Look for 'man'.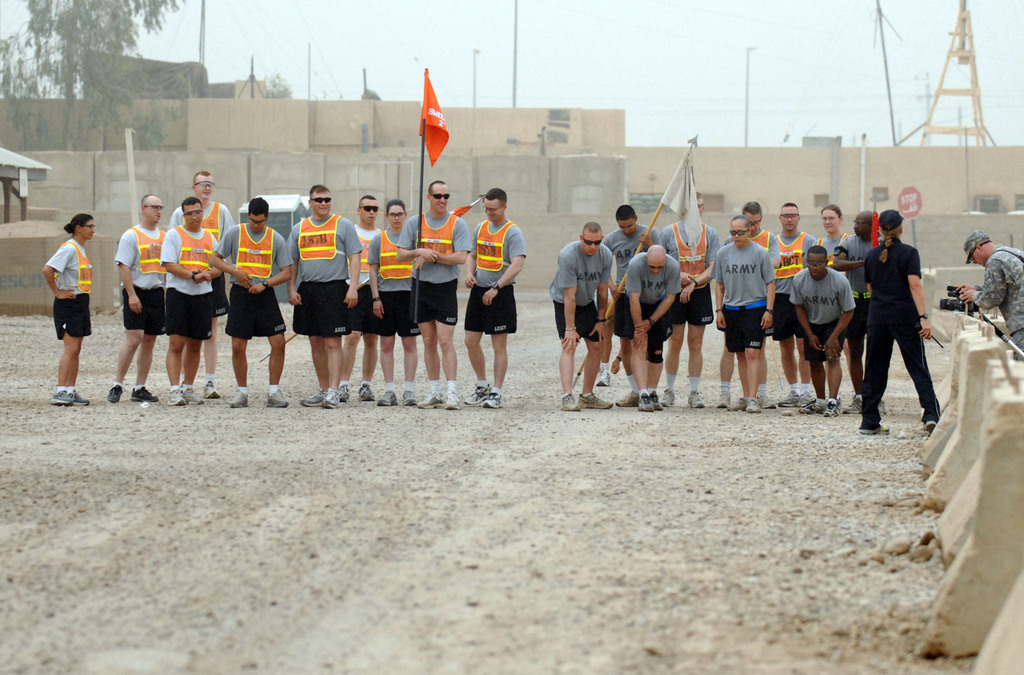
Found: box=[790, 244, 852, 421].
